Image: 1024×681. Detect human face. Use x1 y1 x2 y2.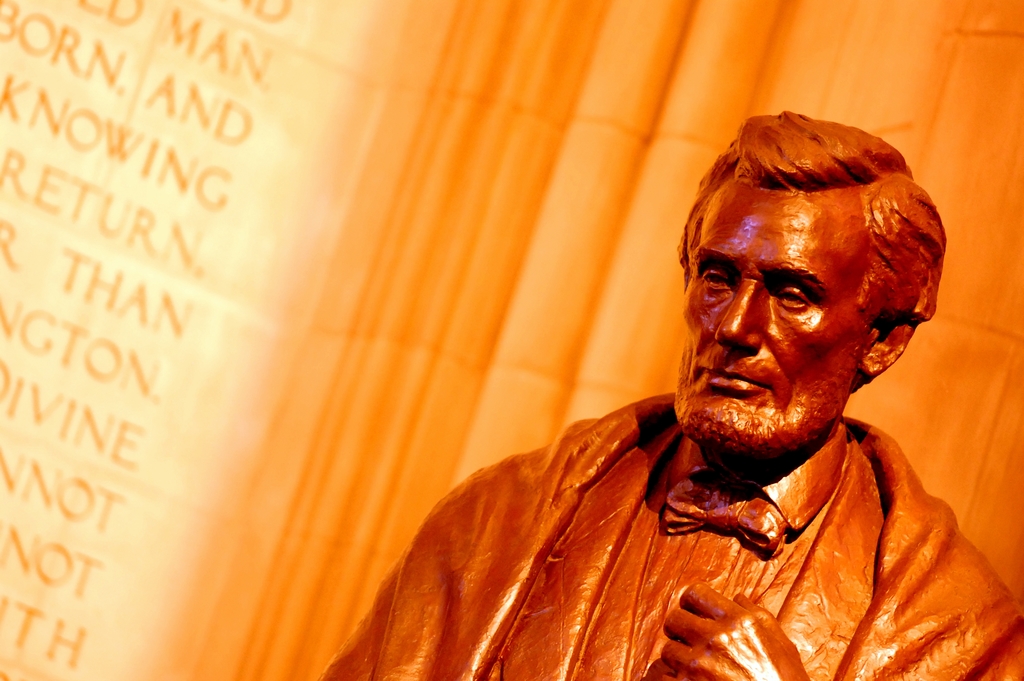
668 179 870 456.
